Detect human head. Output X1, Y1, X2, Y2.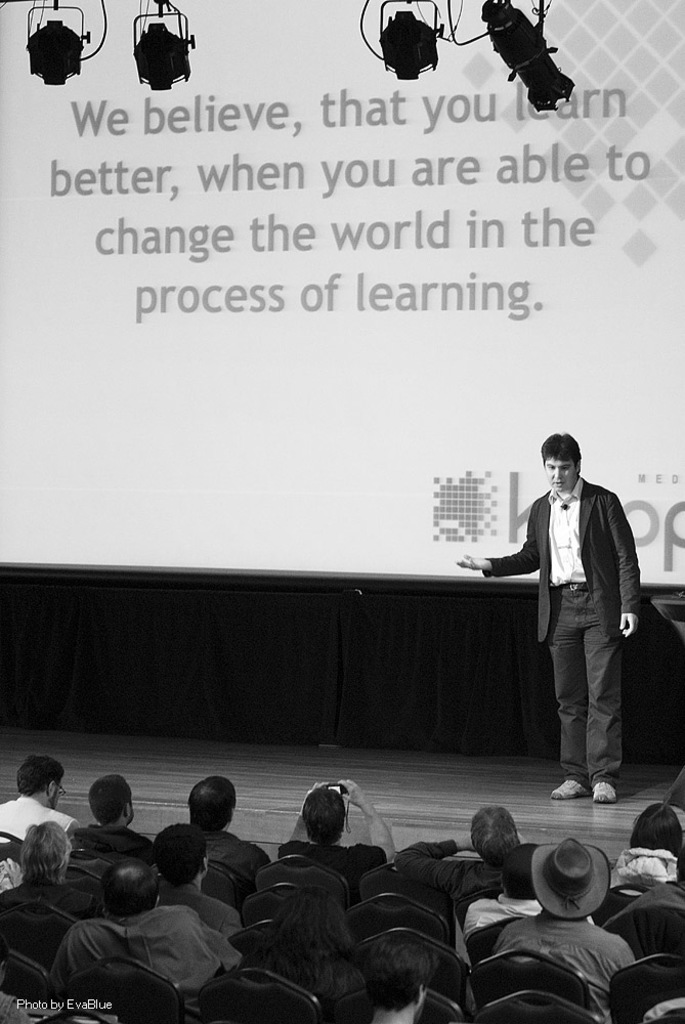
154, 823, 211, 883.
